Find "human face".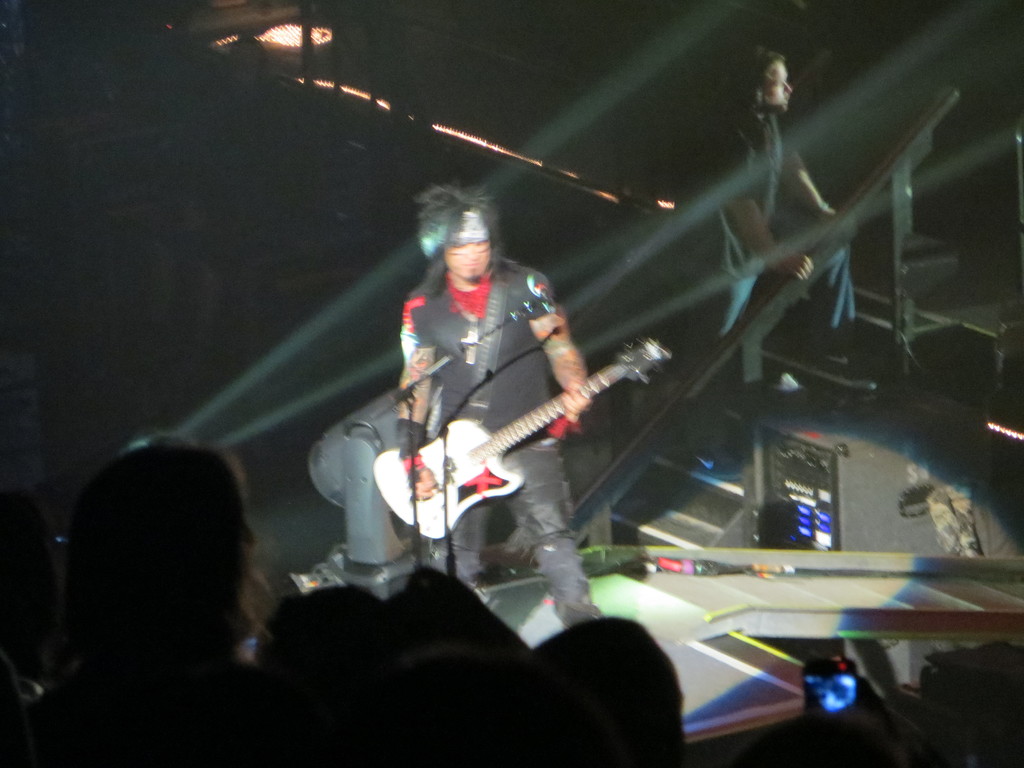
[x1=444, y1=238, x2=493, y2=281].
